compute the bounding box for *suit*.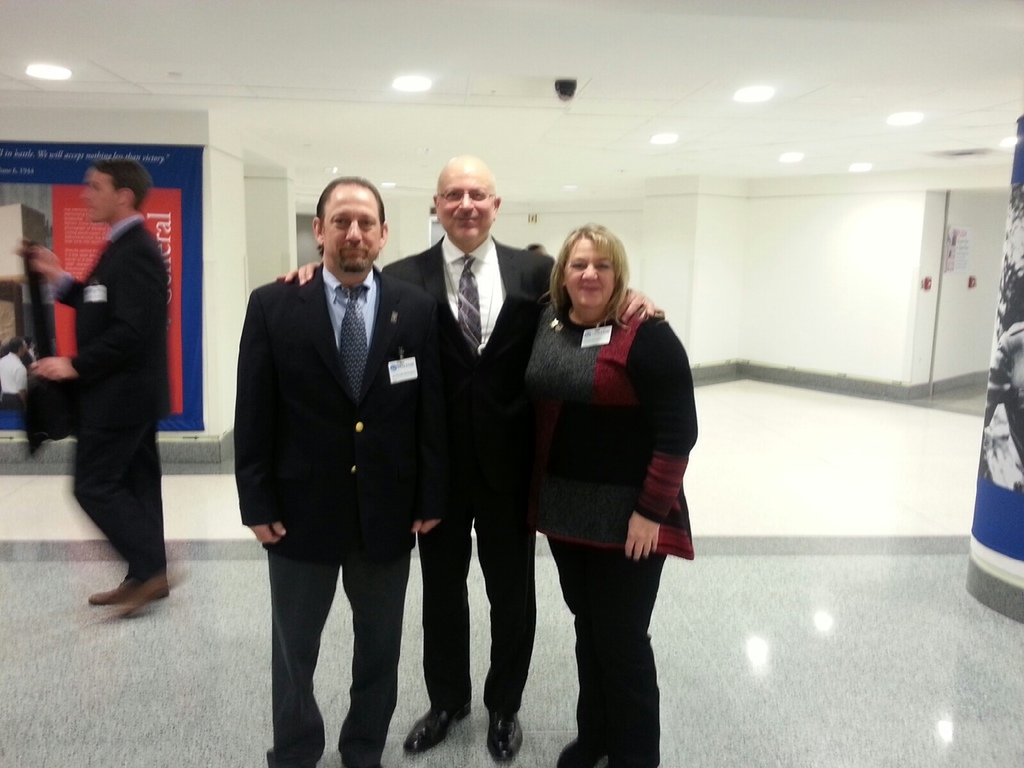
region(73, 218, 166, 576).
